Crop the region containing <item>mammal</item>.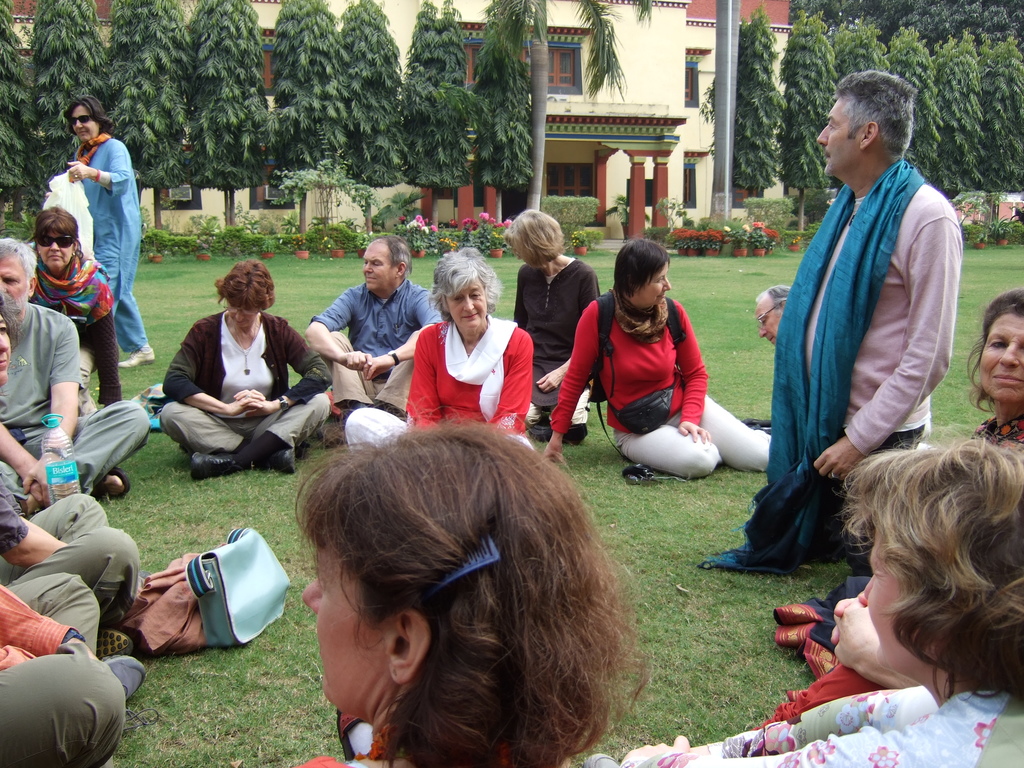
Crop region: Rect(42, 93, 146, 367).
